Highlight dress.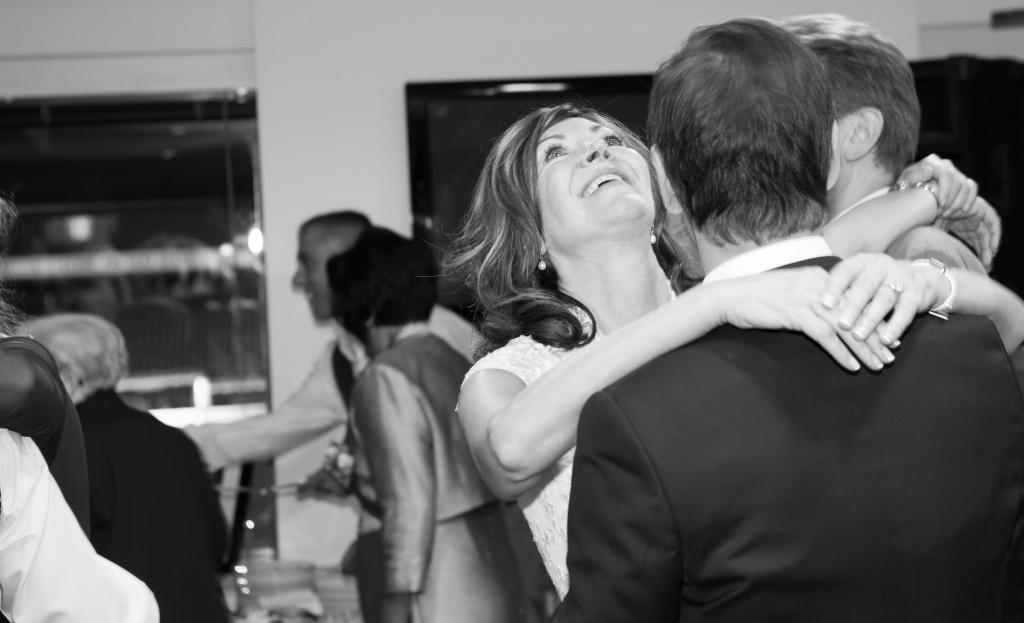
Highlighted region: detection(452, 305, 577, 613).
